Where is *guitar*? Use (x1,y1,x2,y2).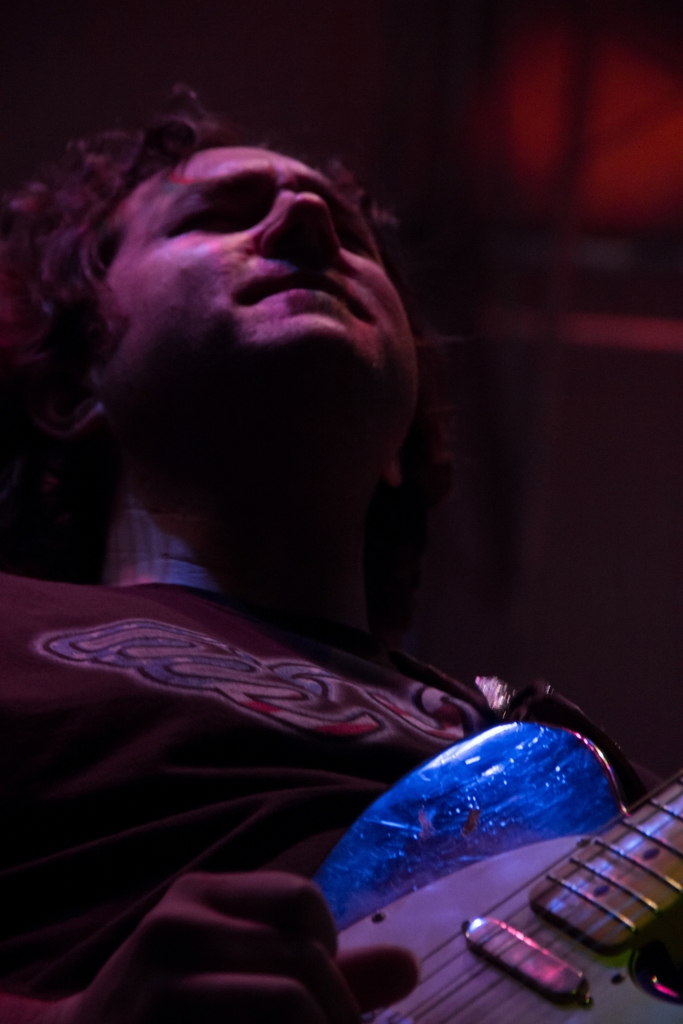
(253,712,682,1023).
